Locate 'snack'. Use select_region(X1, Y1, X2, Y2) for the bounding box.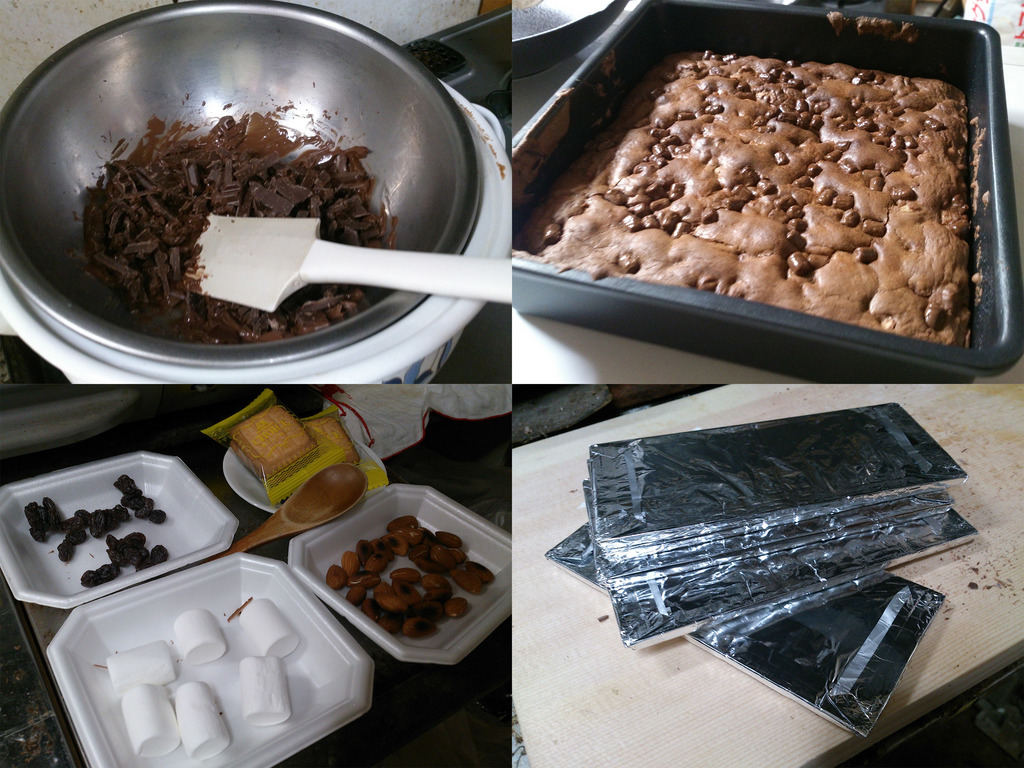
select_region(35, 474, 170, 590).
